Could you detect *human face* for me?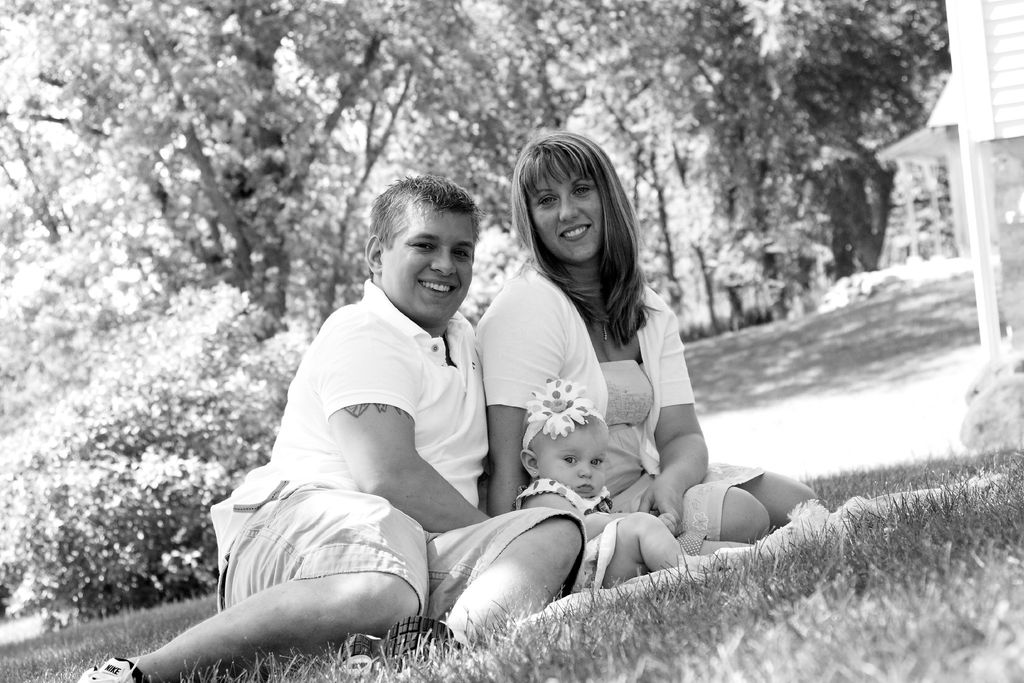
Detection result: 536, 169, 600, 259.
